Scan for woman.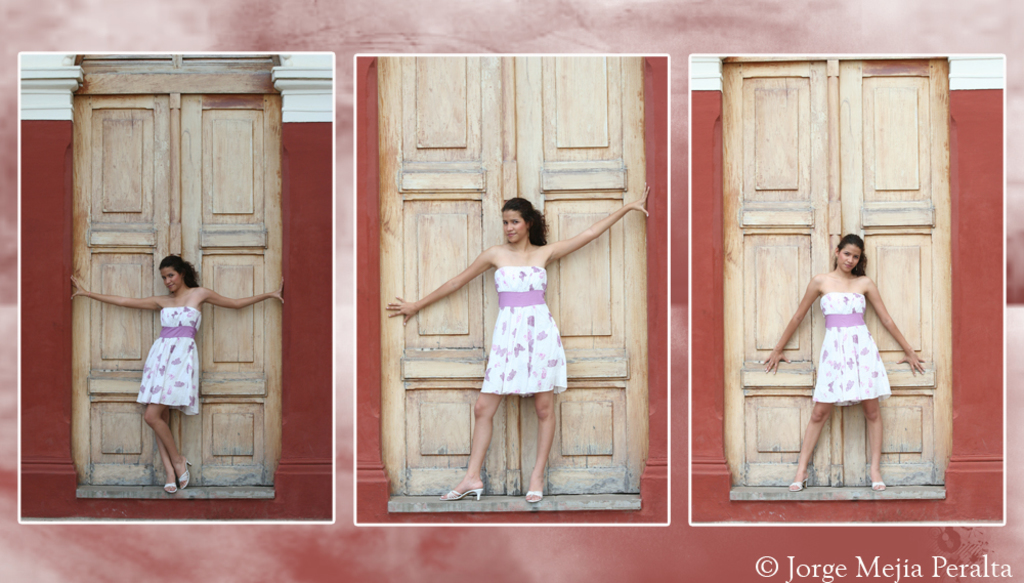
Scan result: detection(787, 220, 911, 488).
